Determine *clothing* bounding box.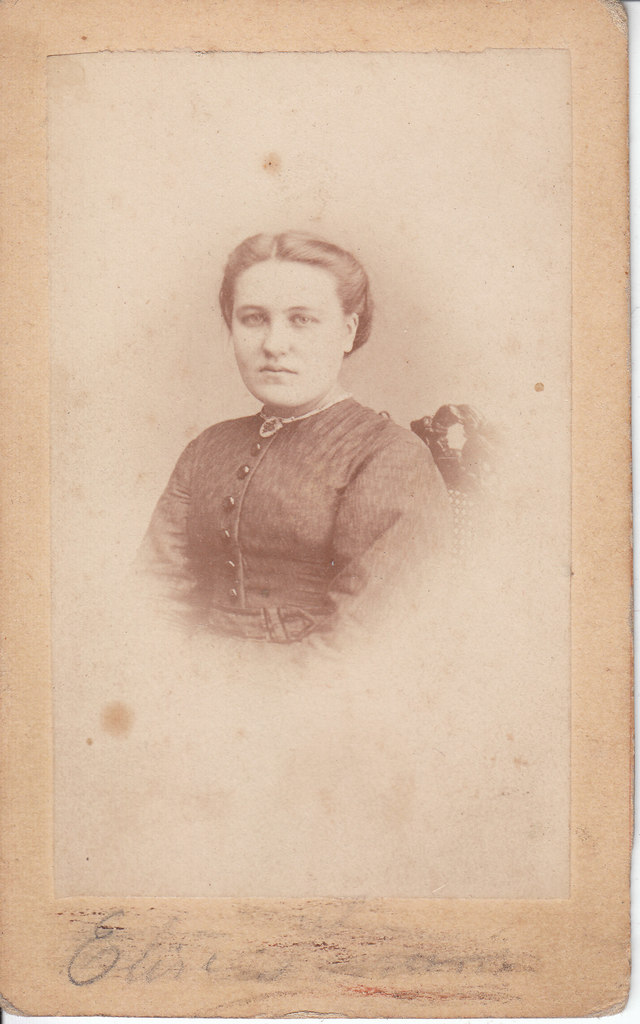
Determined: <region>110, 371, 463, 650</region>.
